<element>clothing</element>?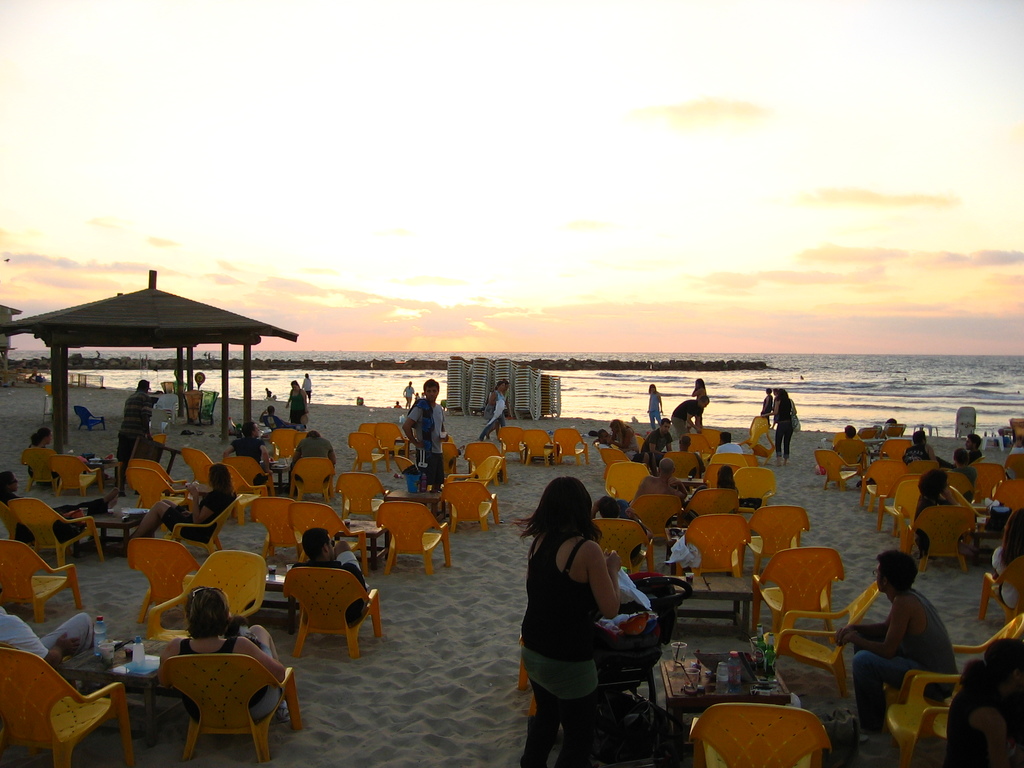
(left=409, top=397, right=446, bottom=450)
